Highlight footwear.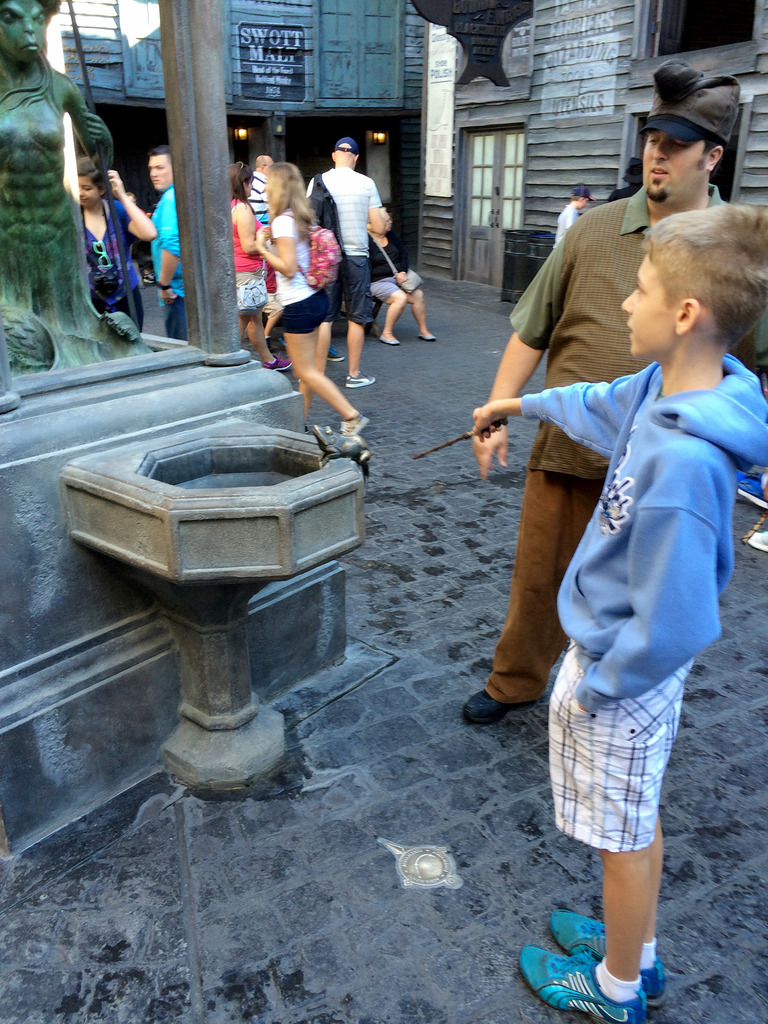
Highlighted region: [left=376, top=327, right=403, bottom=344].
